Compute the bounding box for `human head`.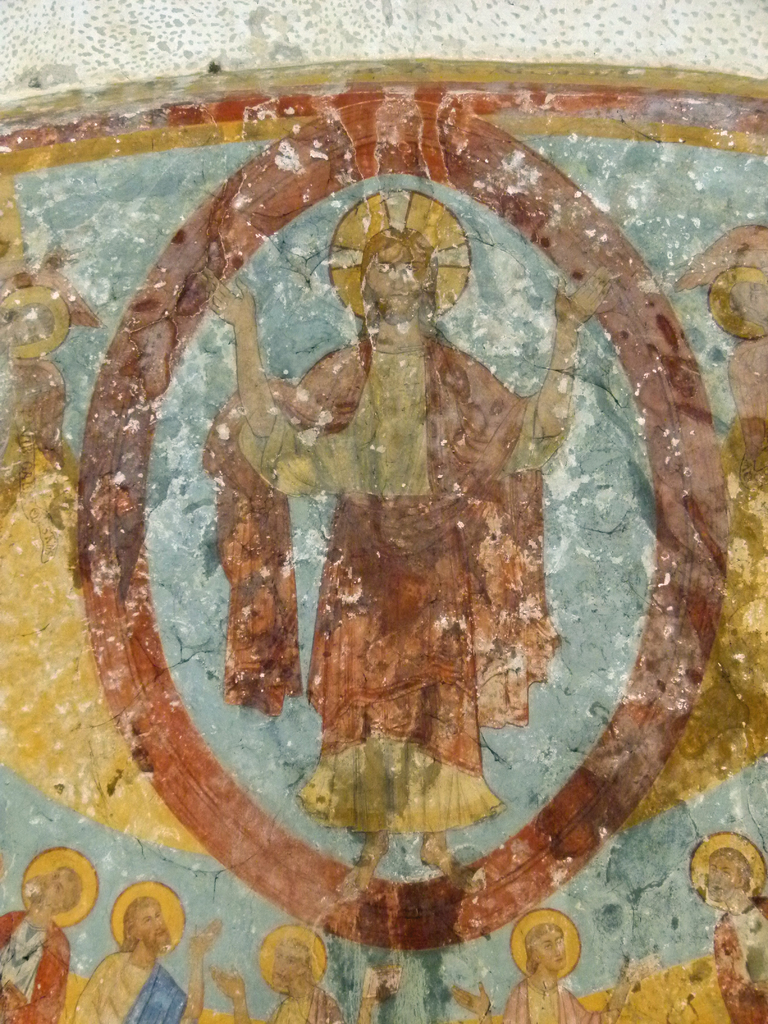
box=[26, 861, 82, 924].
